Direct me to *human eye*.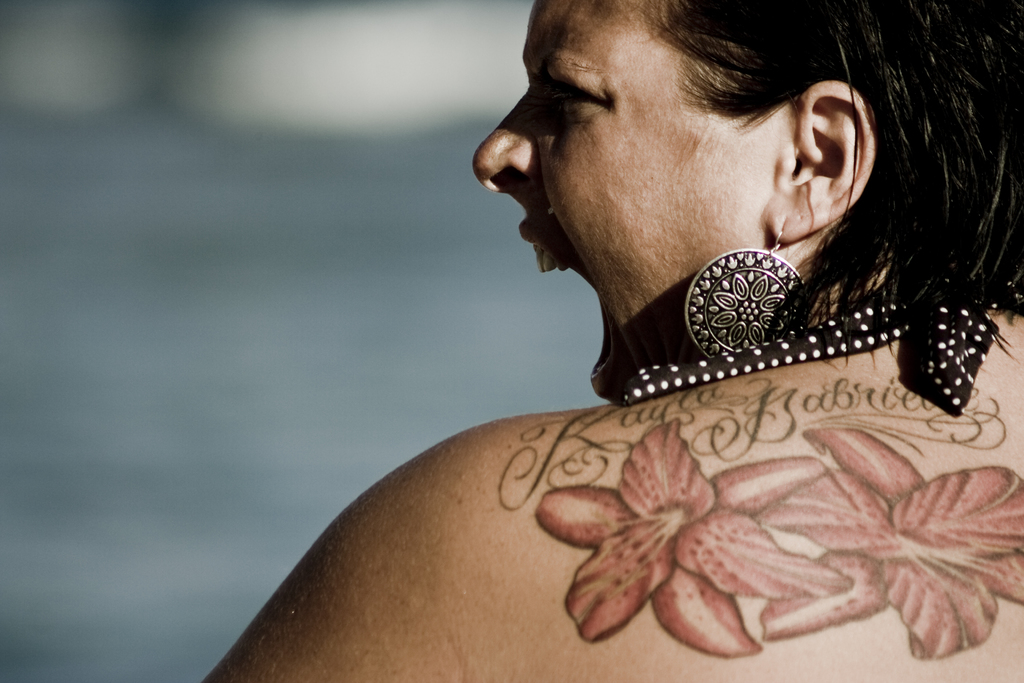
Direction: bbox=[552, 55, 635, 127].
